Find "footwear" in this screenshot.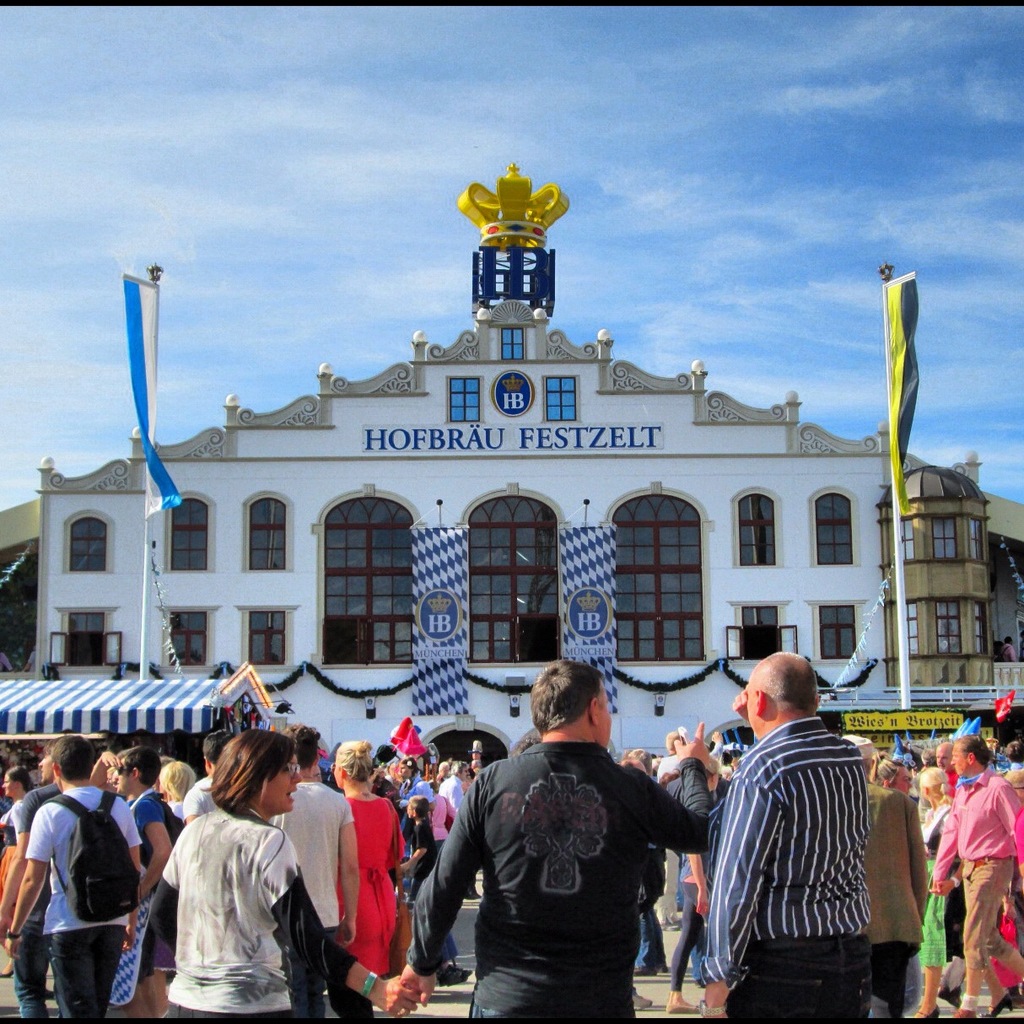
The bounding box for "footwear" is [left=938, top=984, right=962, bottom=1011].
